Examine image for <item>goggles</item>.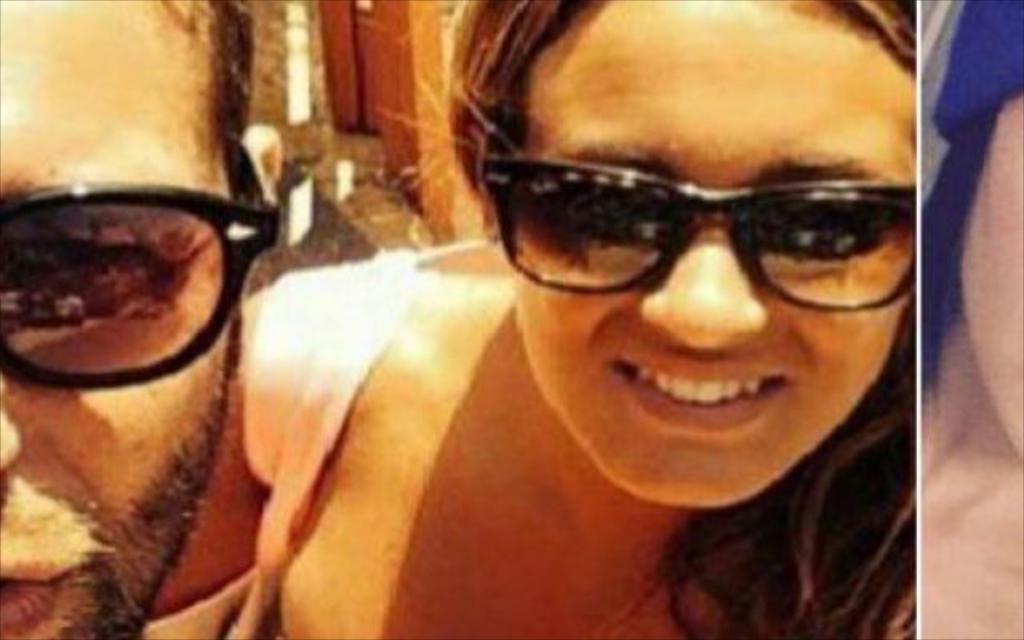
Examination result: 0/139/285/398.
